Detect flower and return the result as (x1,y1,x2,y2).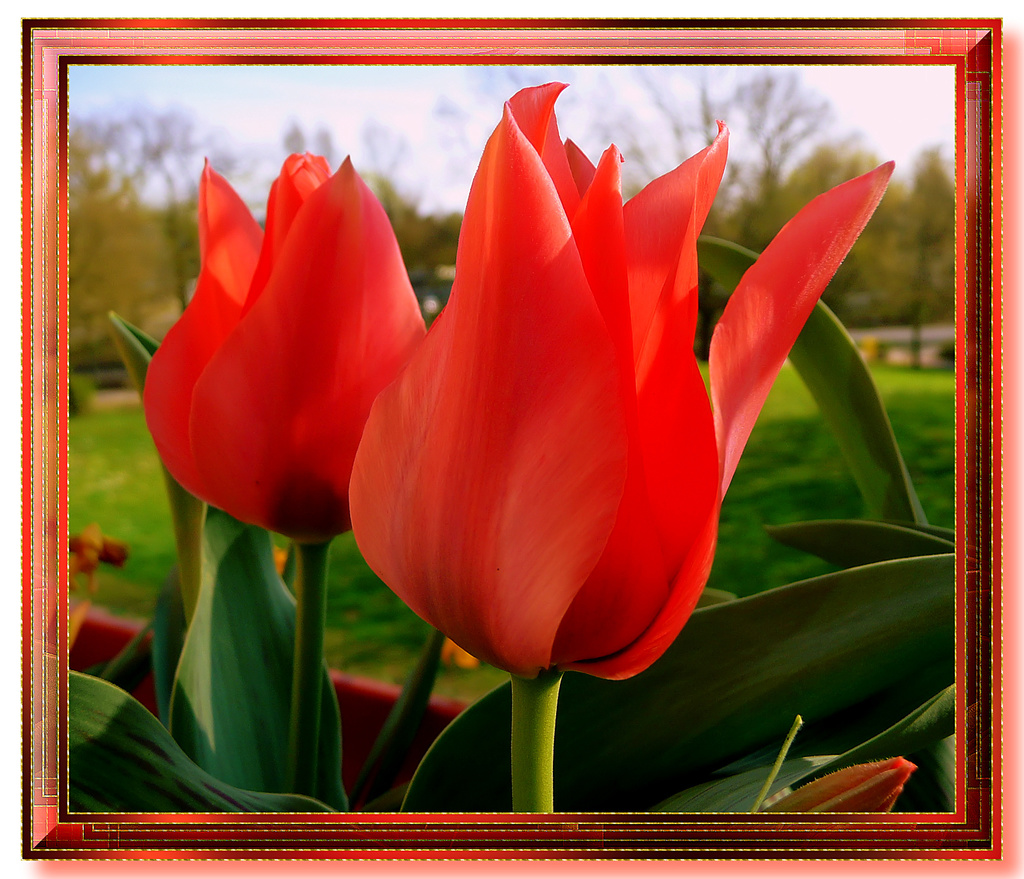
(62,520,134,590).
